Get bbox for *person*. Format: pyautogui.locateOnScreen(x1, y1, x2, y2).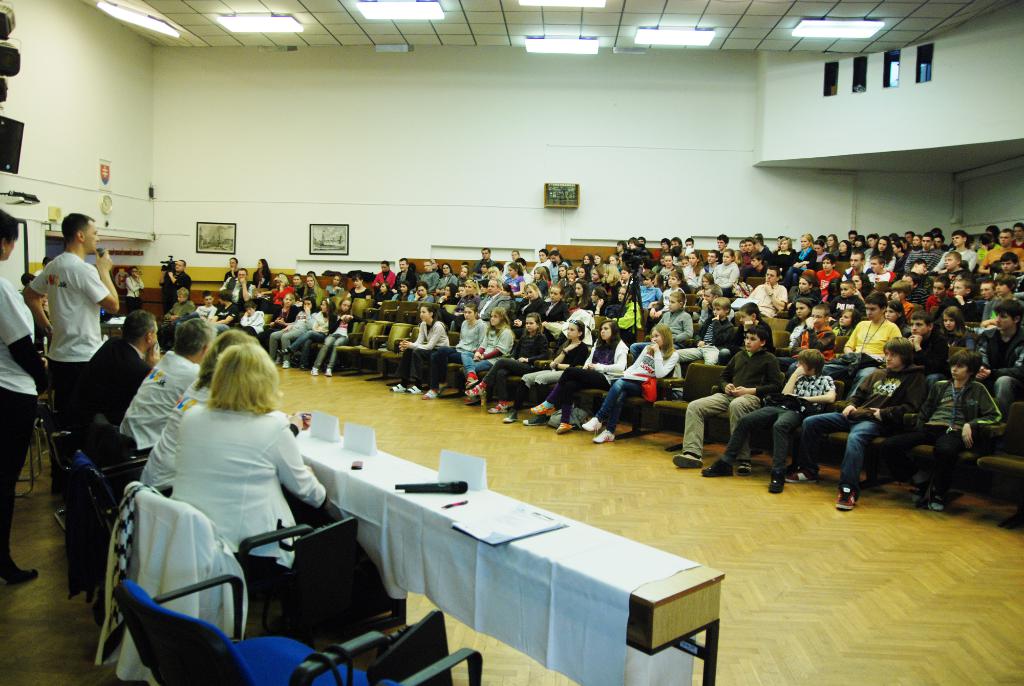
pyautogui.locateOnScreen(670, 292, 740, 378).
